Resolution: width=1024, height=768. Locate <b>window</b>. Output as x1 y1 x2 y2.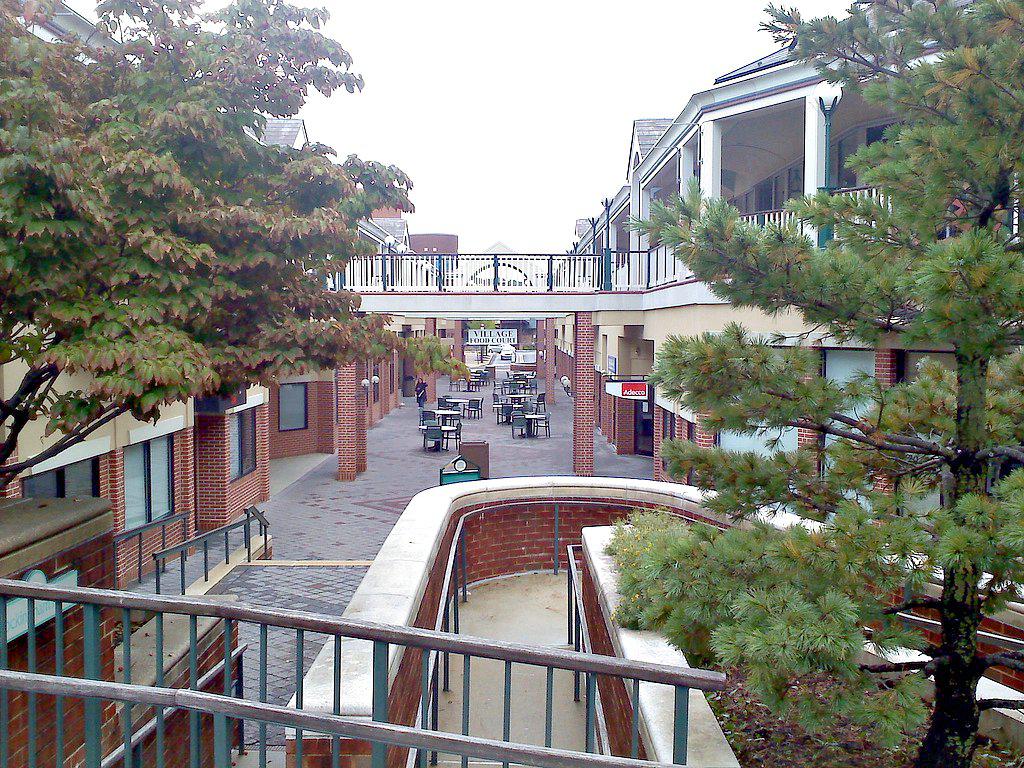
111 435 193 551.
